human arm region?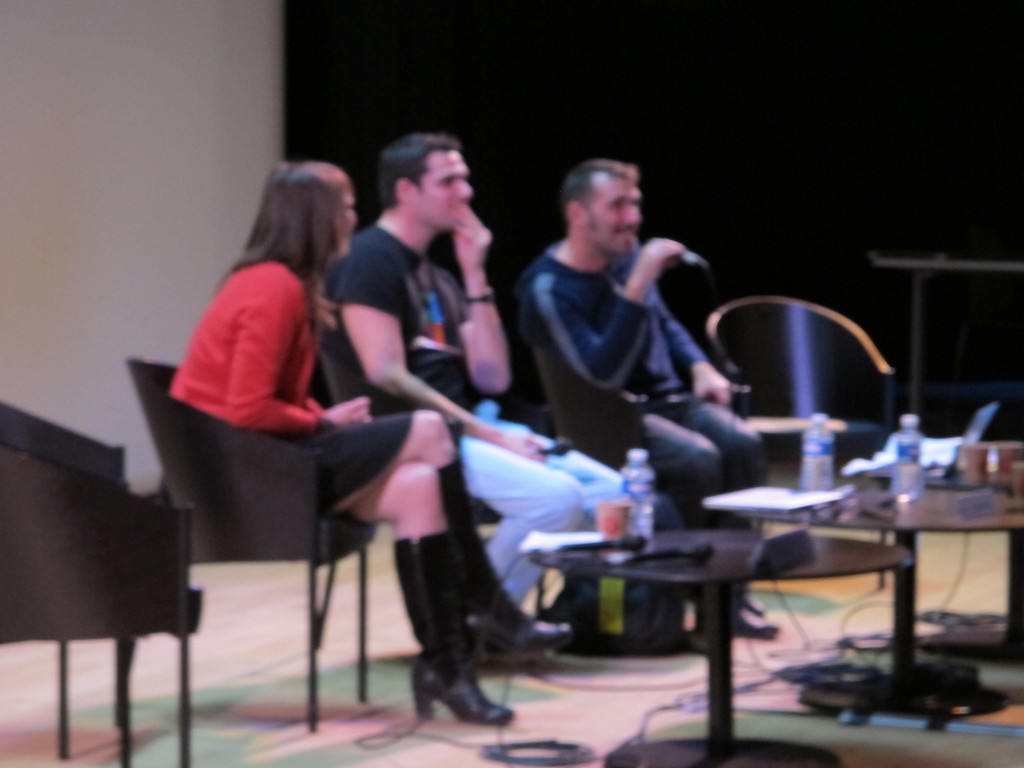
box=[642, 266, 749, 405]
